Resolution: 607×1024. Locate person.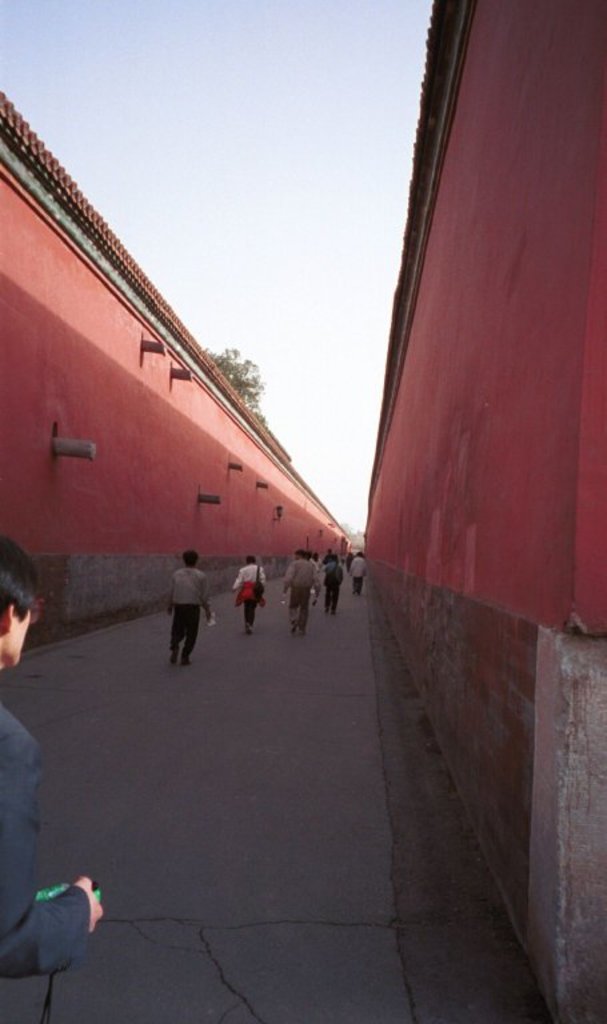
bbox=[318, 555, 352, 621].
